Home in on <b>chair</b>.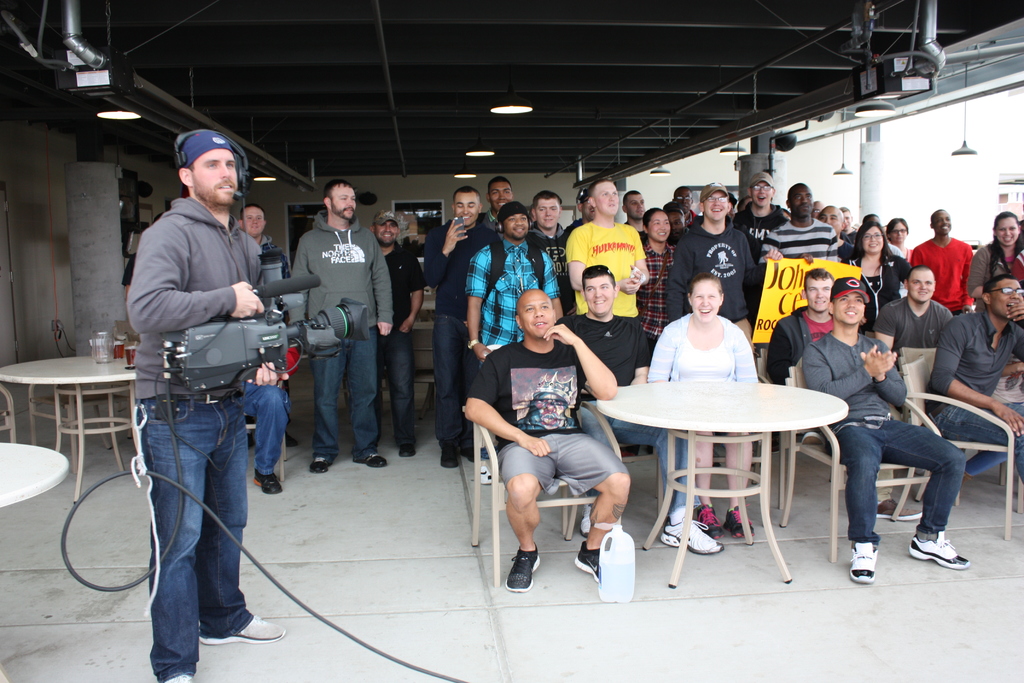
Homed in at (406,325,436,396).
